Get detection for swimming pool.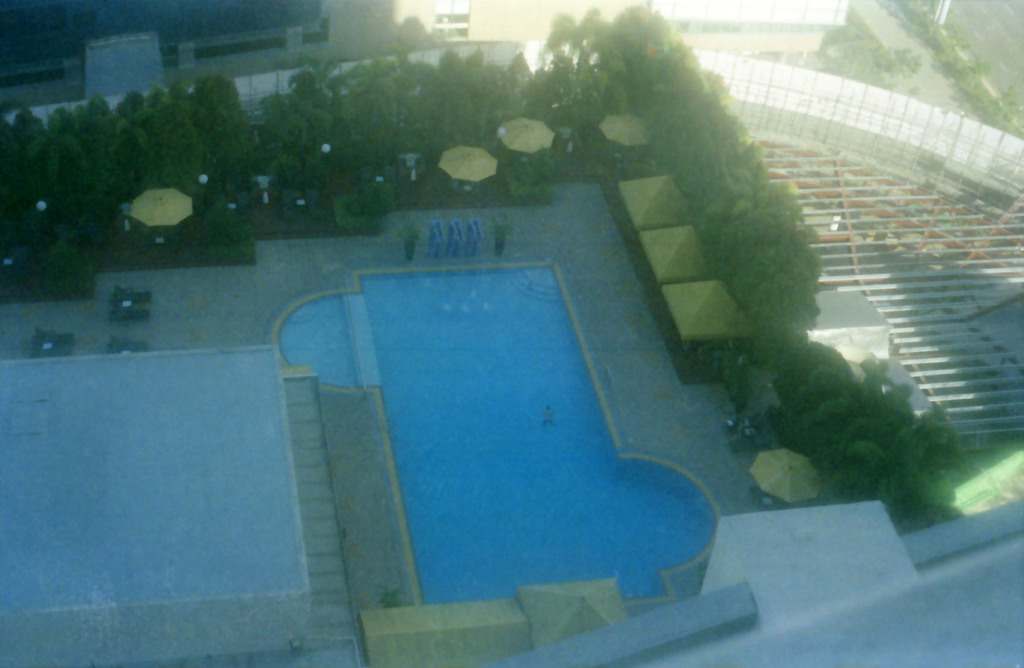
Detection: (222,214,730,649).
